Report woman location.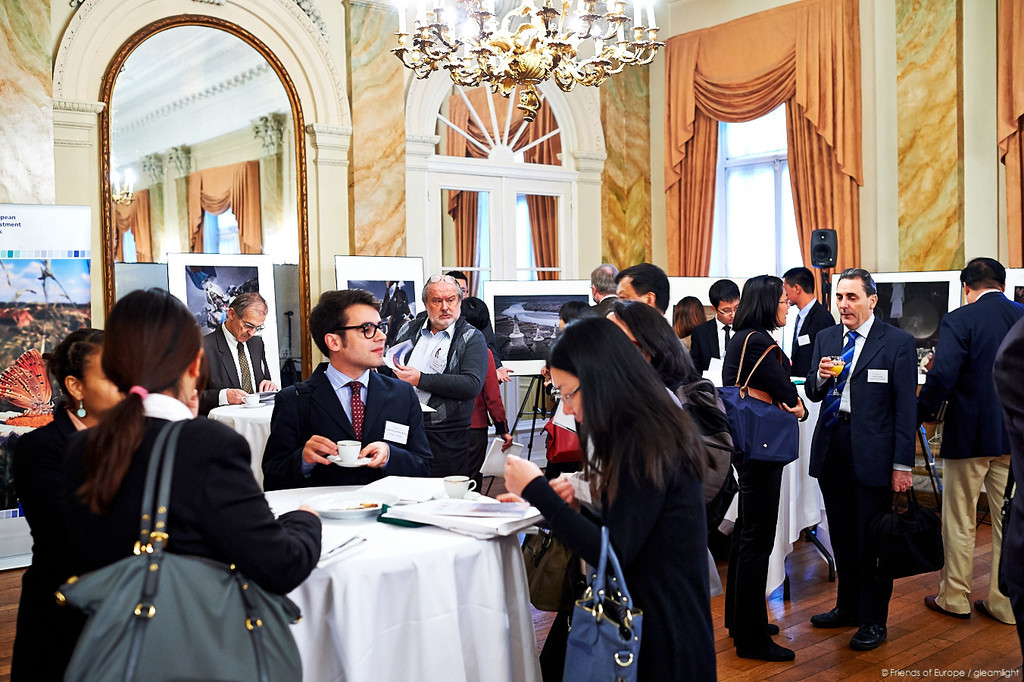
Report: crop(720, 276, 808, 662).
